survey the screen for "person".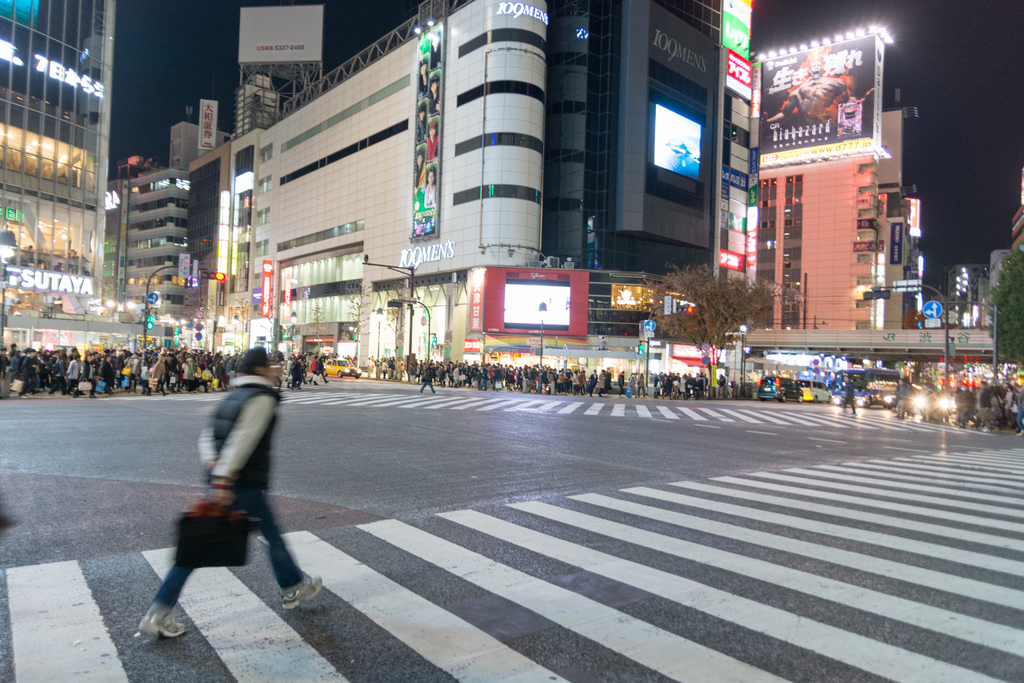
Survey found: BBox(424, 166, 438, 206).
